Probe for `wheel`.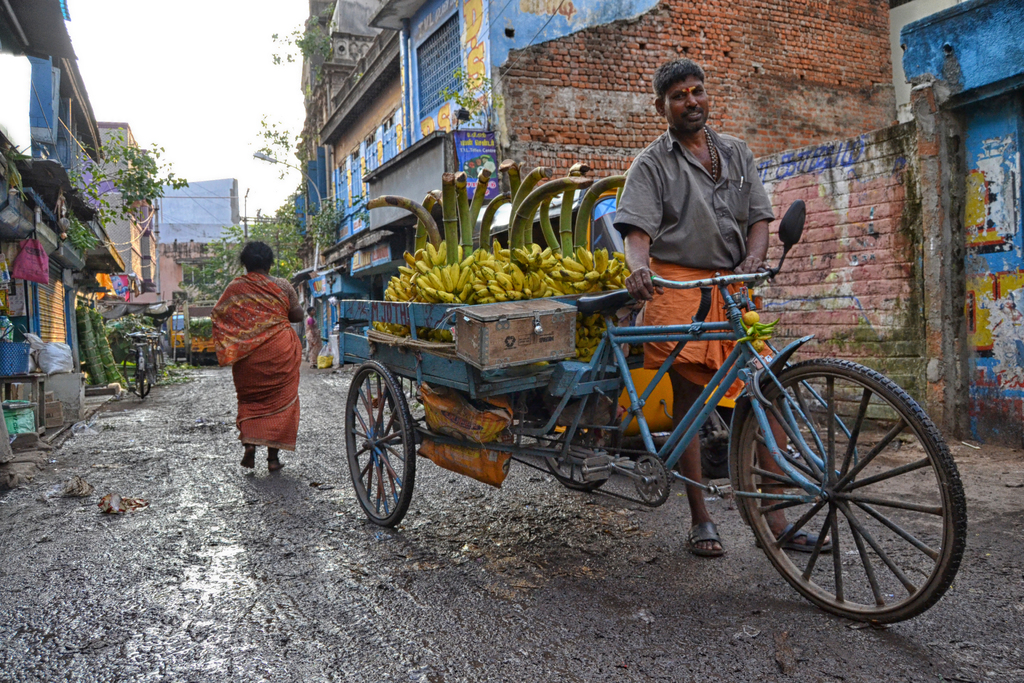
Probe result: x1=535 y1=388 x2=616 y2=488.
